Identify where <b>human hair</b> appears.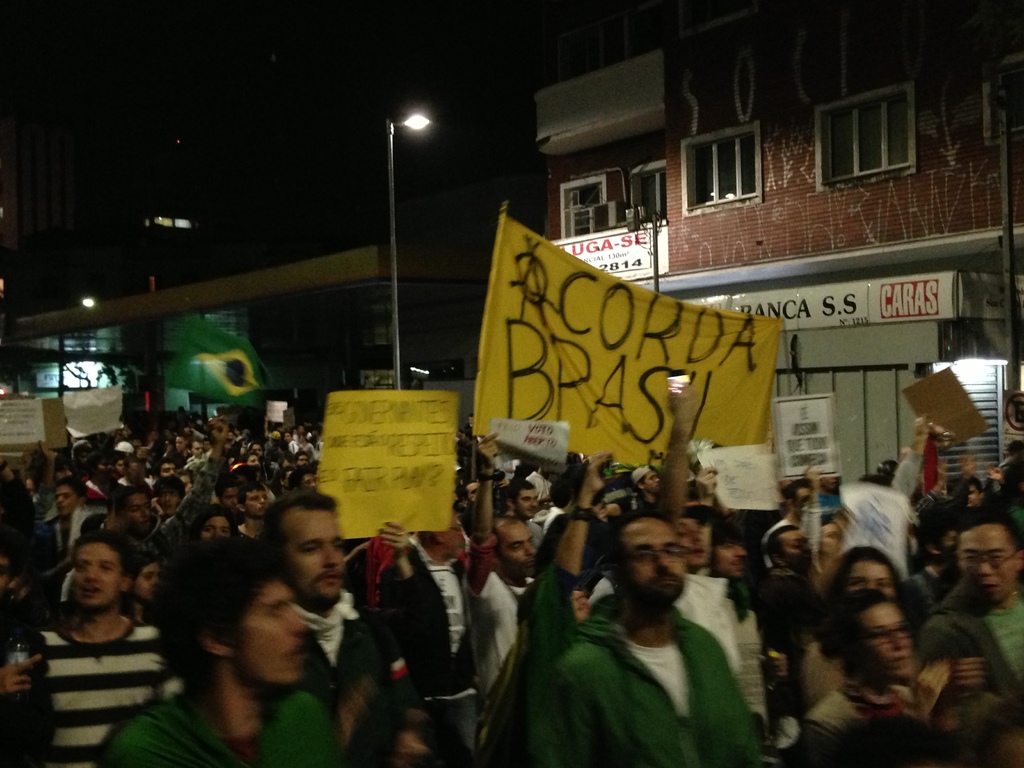
Appears at [x1=972, y1=477, x2=980, y2=497].
